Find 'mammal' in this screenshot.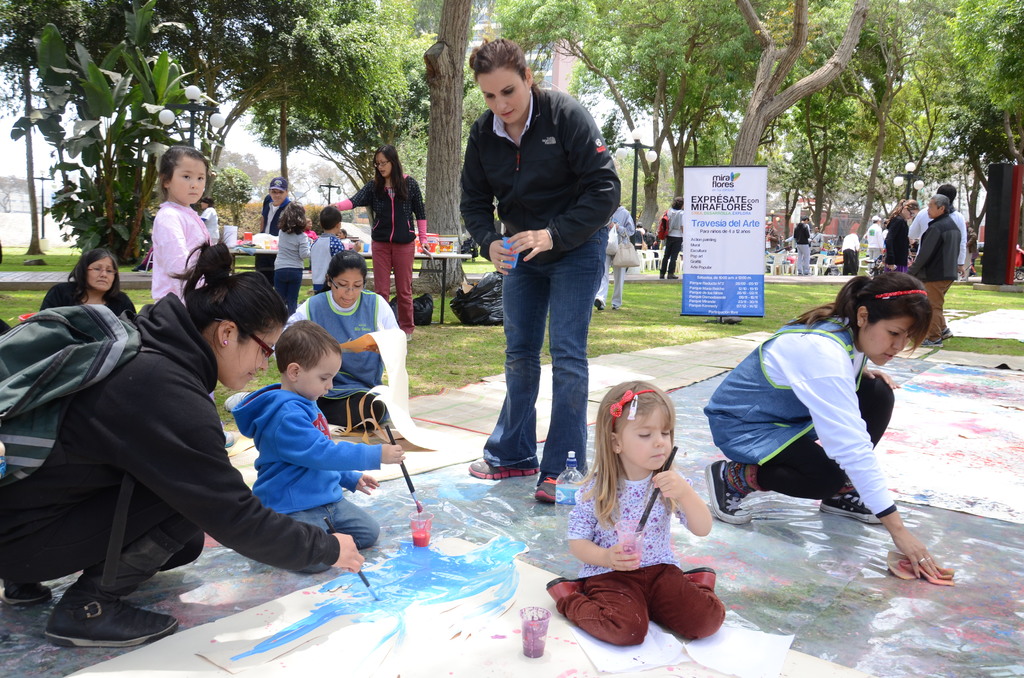
The bounding box for 'mammal' is rect(198, 198, 220, 244).
